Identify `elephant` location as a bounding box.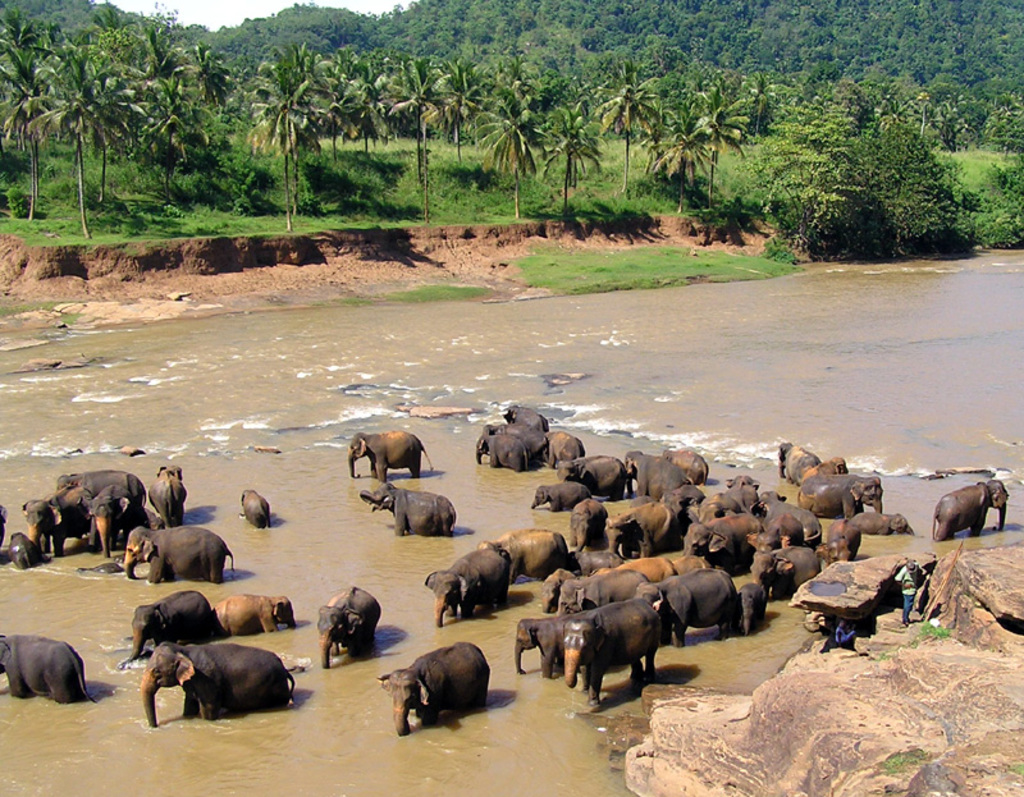
locate(311, 590, 387, 661).
